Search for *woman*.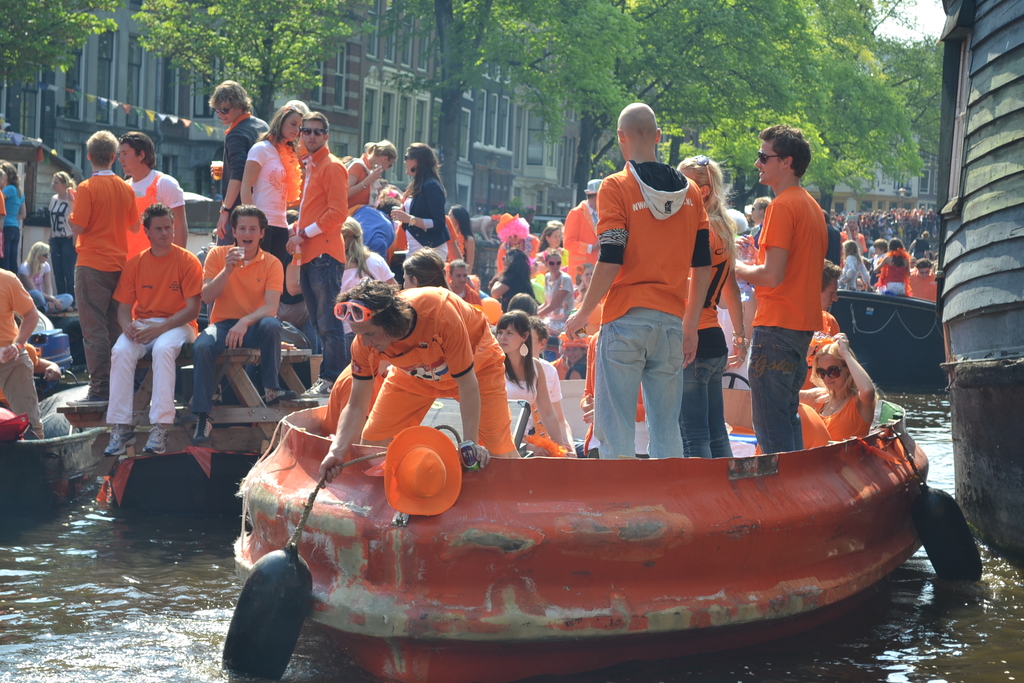
Found at select_region(881, 238, 913, 285).
